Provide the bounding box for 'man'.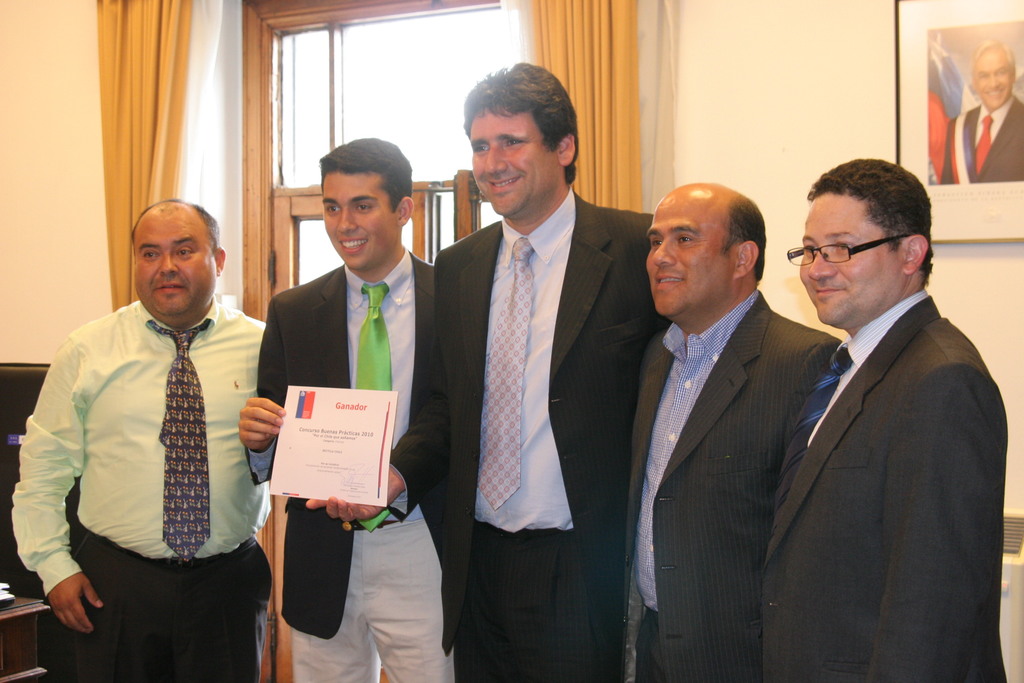
[938, 35, 1023, 188].
